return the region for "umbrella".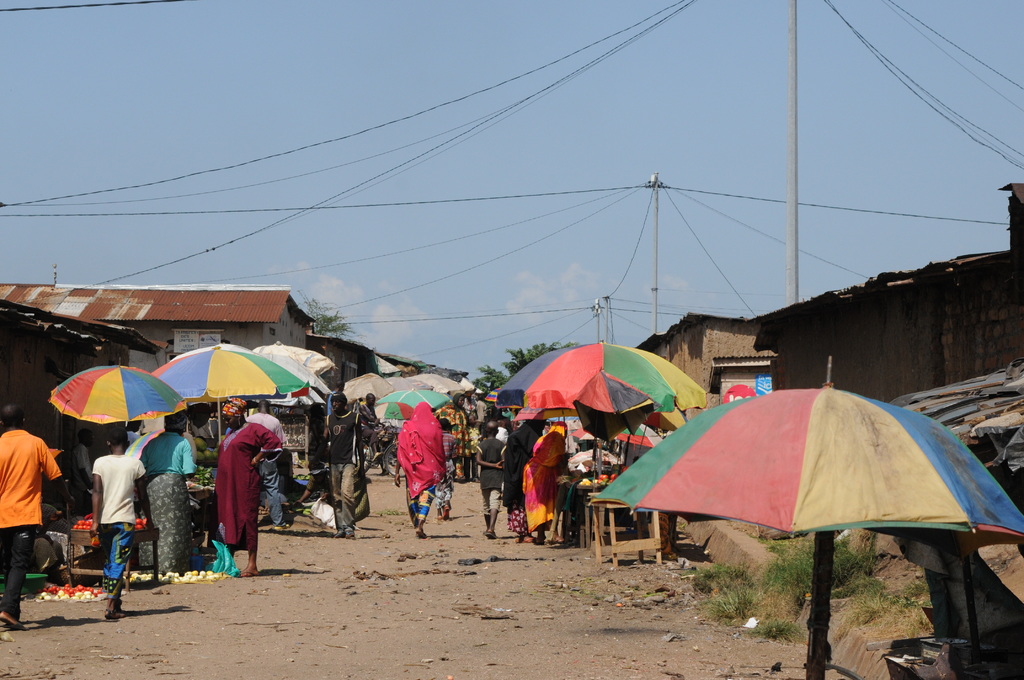
l=592, t=359, r=1023, b=679.
